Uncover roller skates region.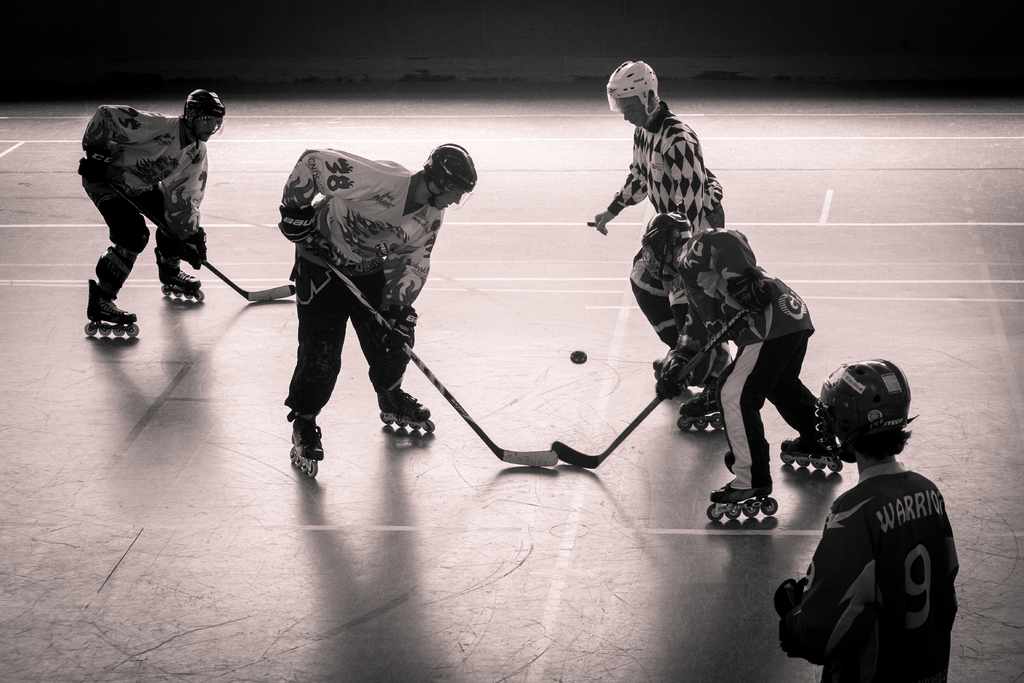
Uncovered: Rect(286, 417, 328, 477).
